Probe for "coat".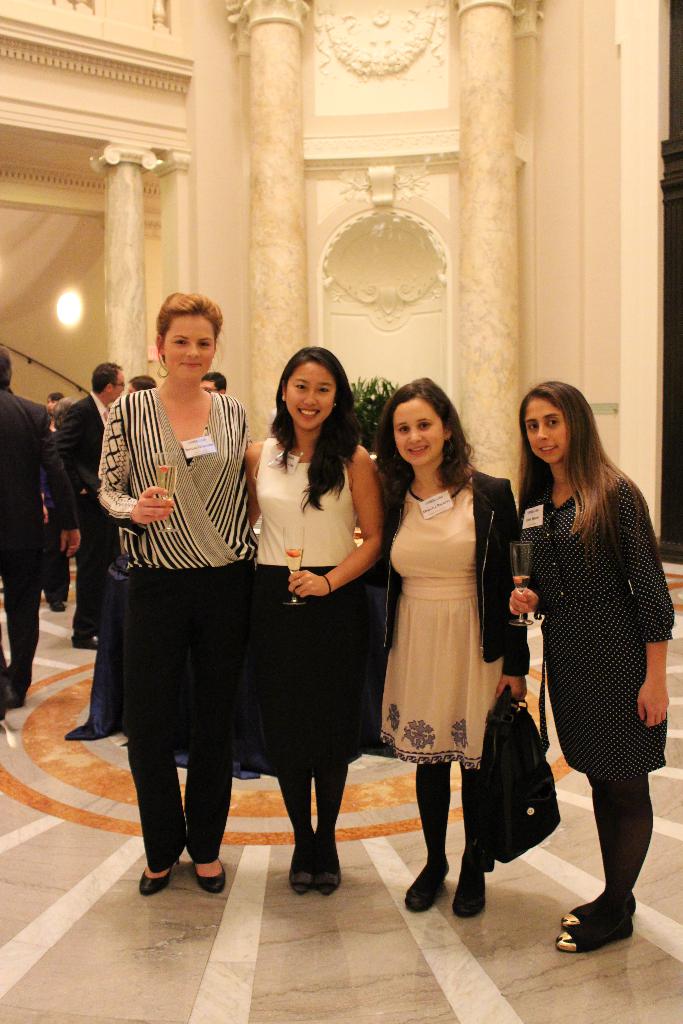
Probe result: crop(0, 386, 79, 610).
